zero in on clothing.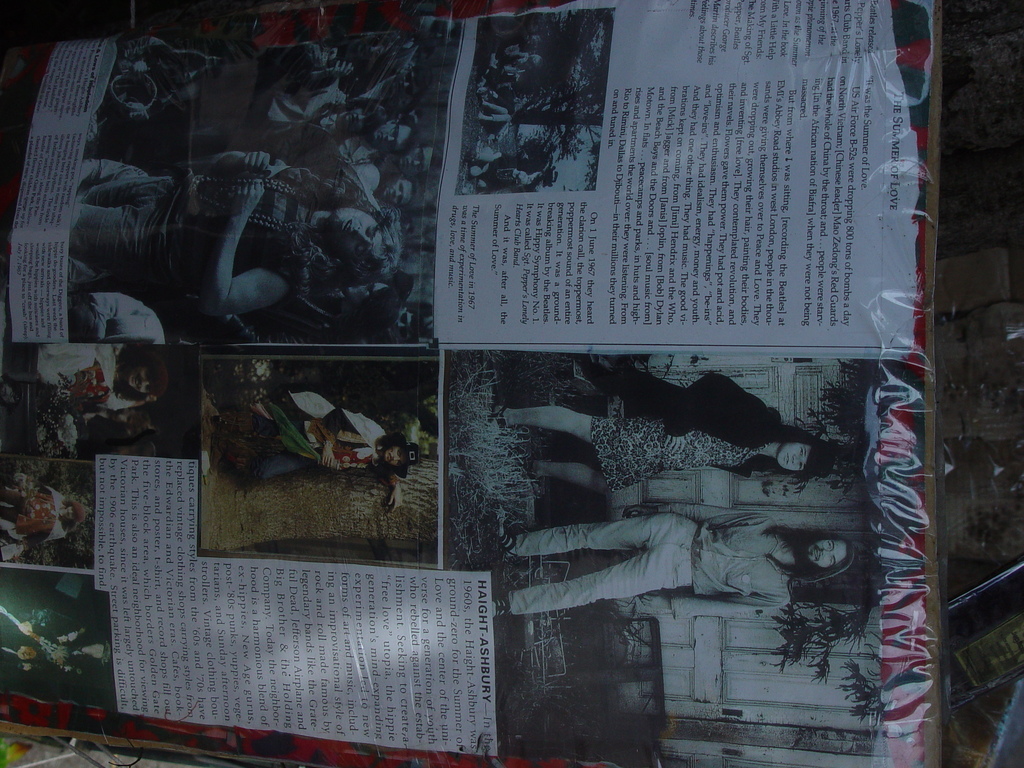
Zeroed in: Rect(588, 367, 778, 492).
